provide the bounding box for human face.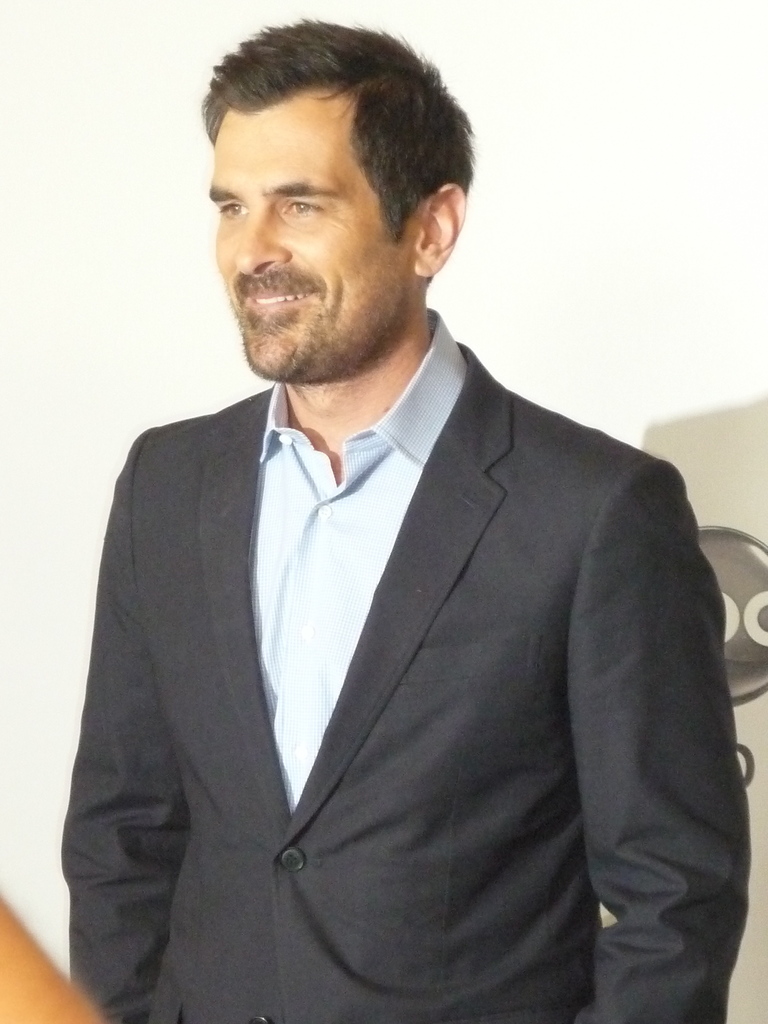
(207,113,415,381).
